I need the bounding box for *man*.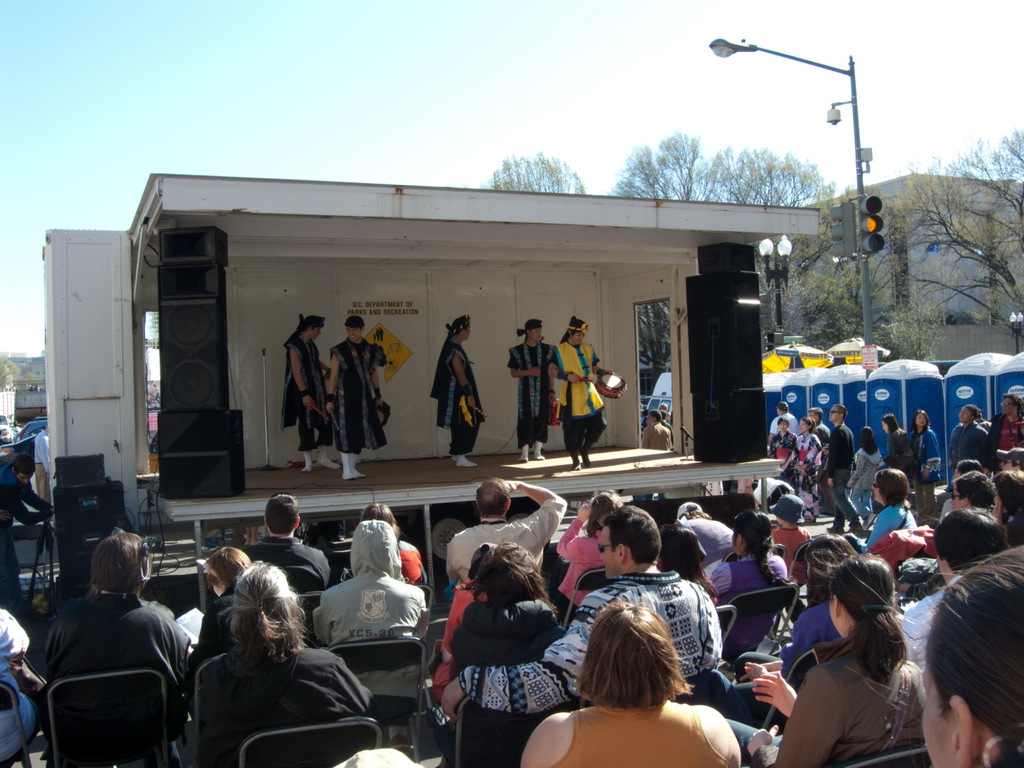
Here it is: box=[427, 315, 486, 470].
